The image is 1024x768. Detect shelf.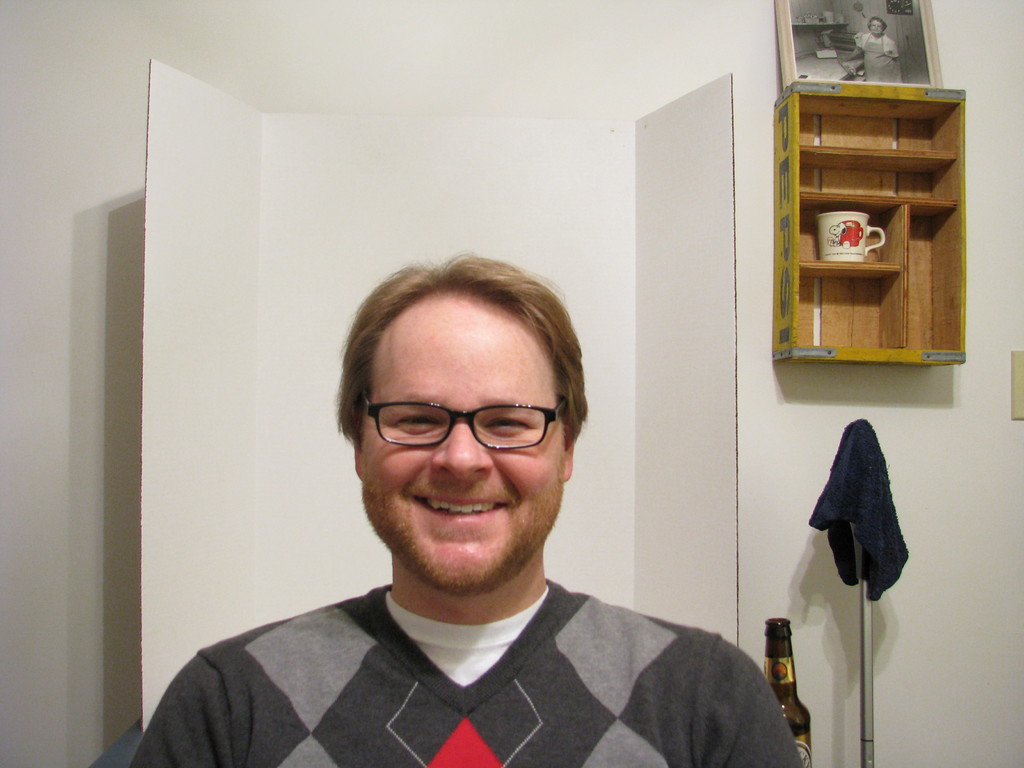
Detection: l=774, t=82, r=961, b=372.
